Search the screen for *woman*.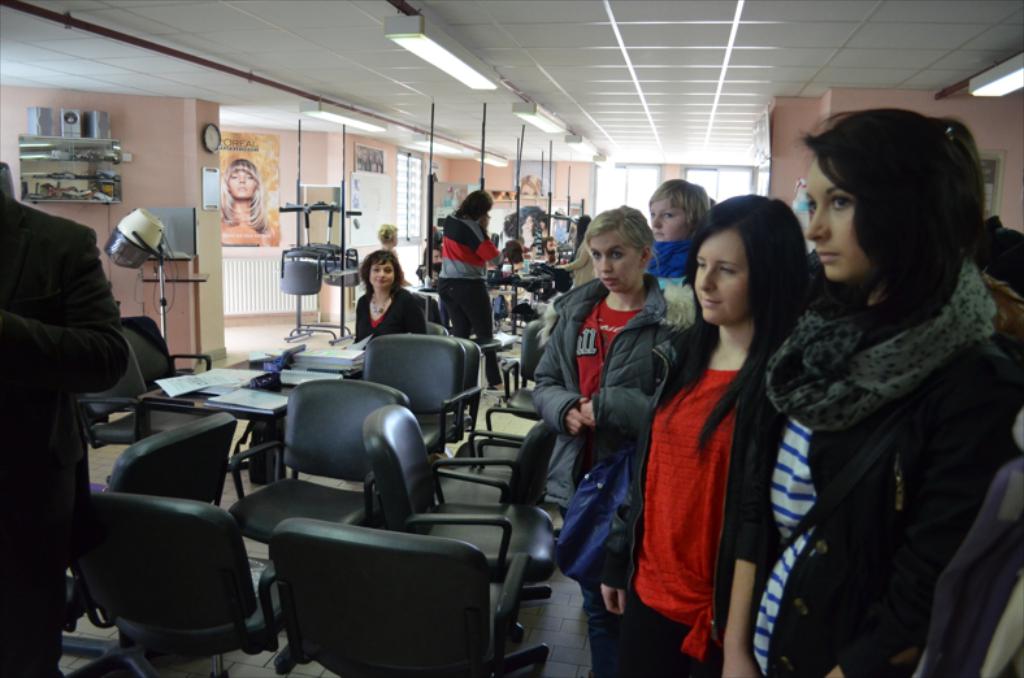
Found at crop(347, 247, 428, 348).
